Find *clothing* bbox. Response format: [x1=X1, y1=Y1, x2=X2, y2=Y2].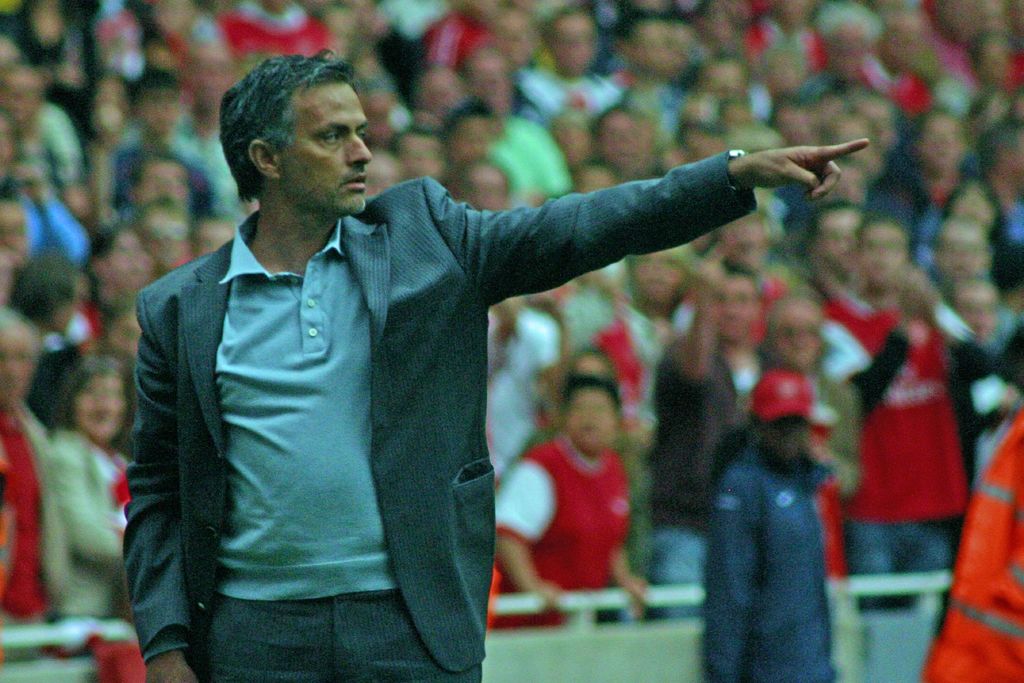
[x1=122, y1=172, x2=757, y2=682].
